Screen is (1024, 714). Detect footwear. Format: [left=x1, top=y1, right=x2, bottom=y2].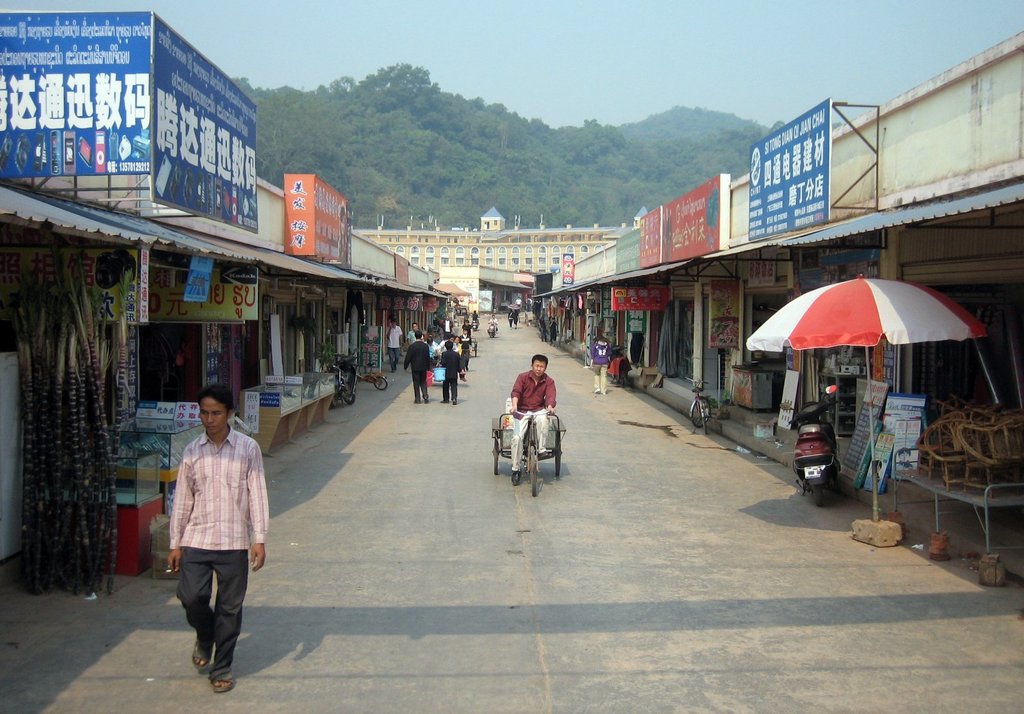
[left=184, top=639, right=207, bottom=673].
